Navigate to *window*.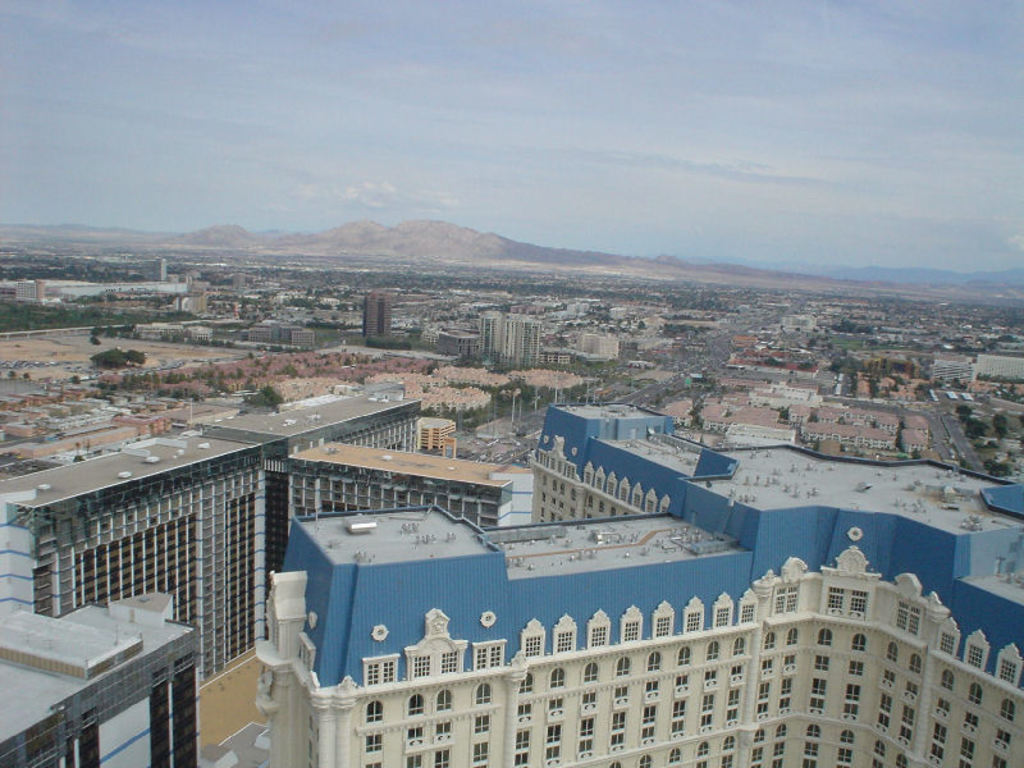
Navigation target: box=[968, 684, 984, 700].
